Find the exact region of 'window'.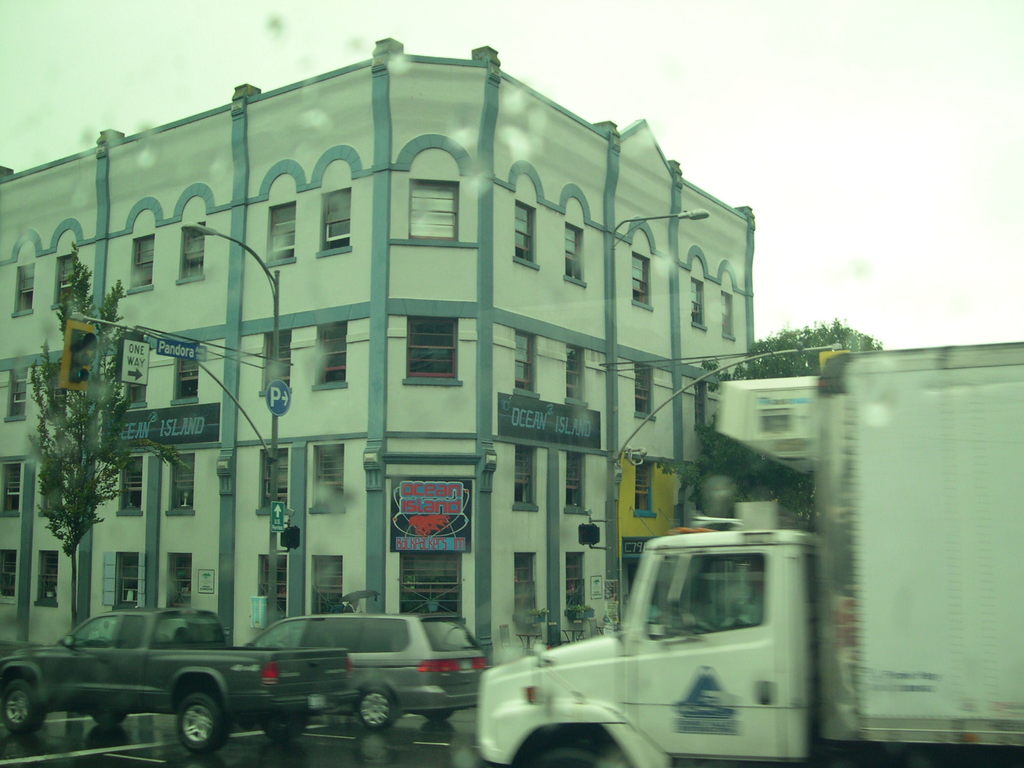
Exact region: BBox(311, 440, 346, 518).
